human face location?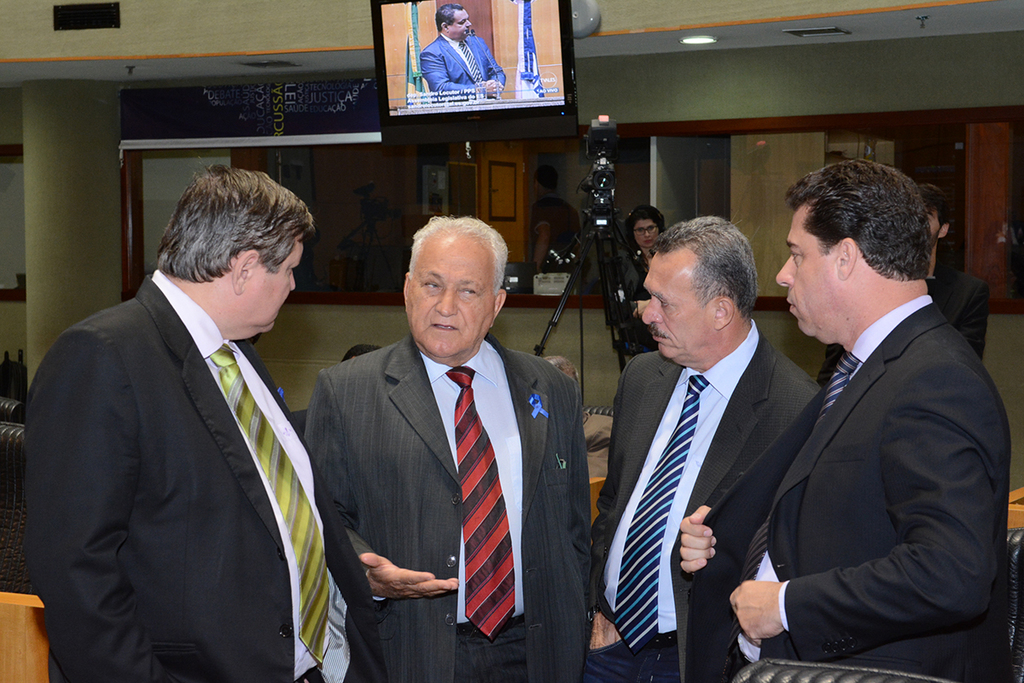
rect(263, 234, 299, 332)
